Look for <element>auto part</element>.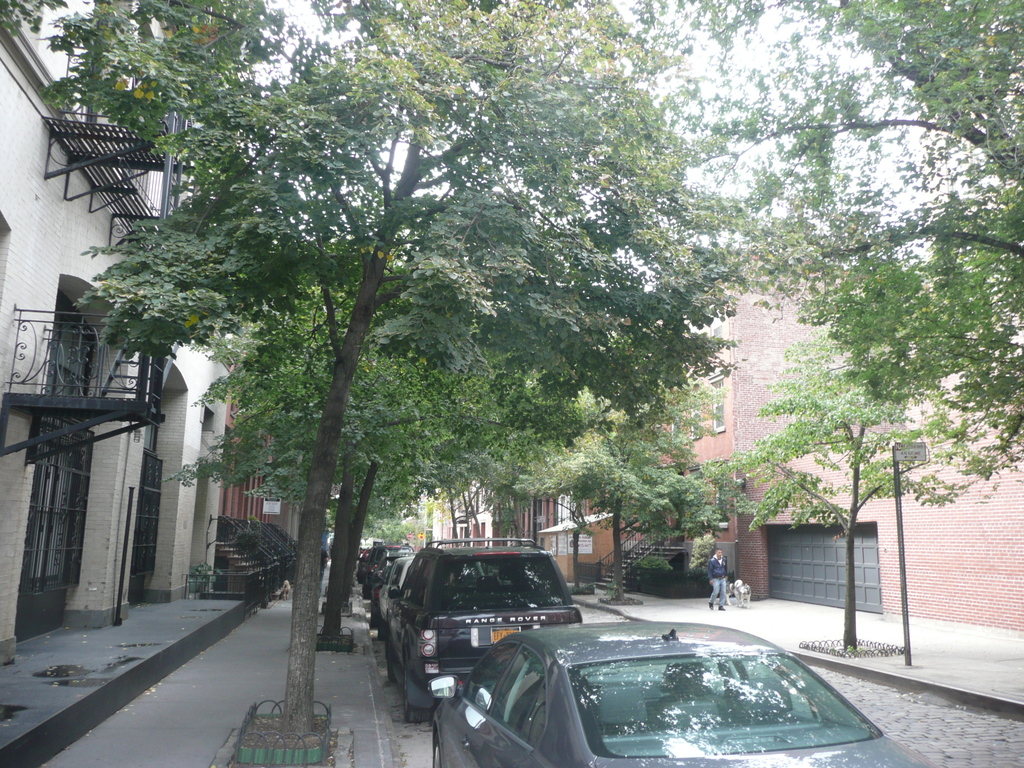
Found: (388,553,416,678).
